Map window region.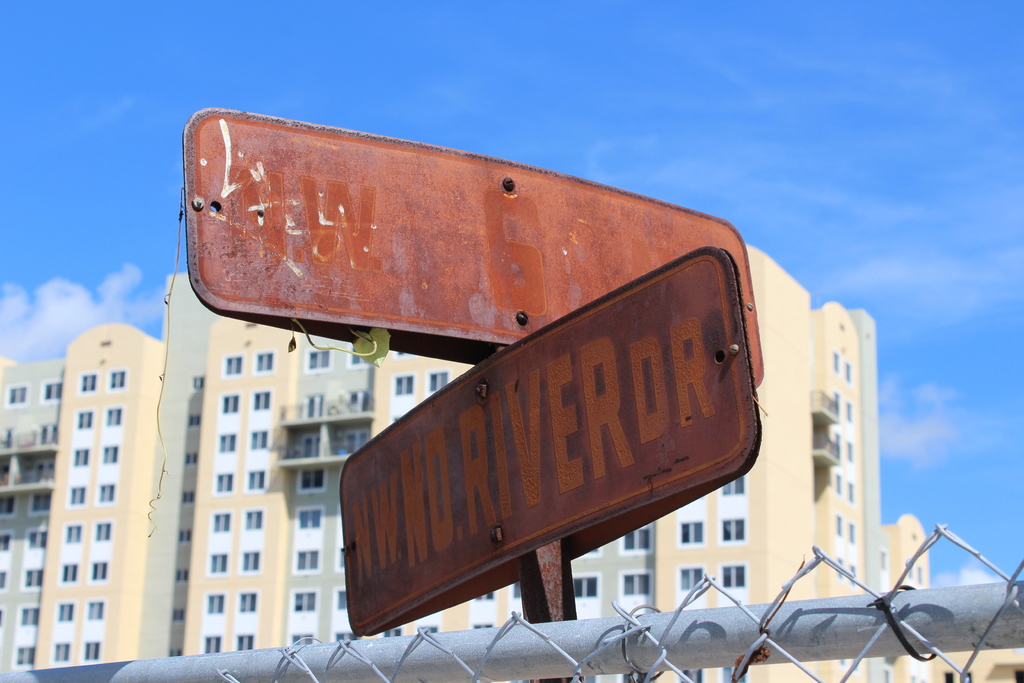
Mapped to 294/549/321/574.
